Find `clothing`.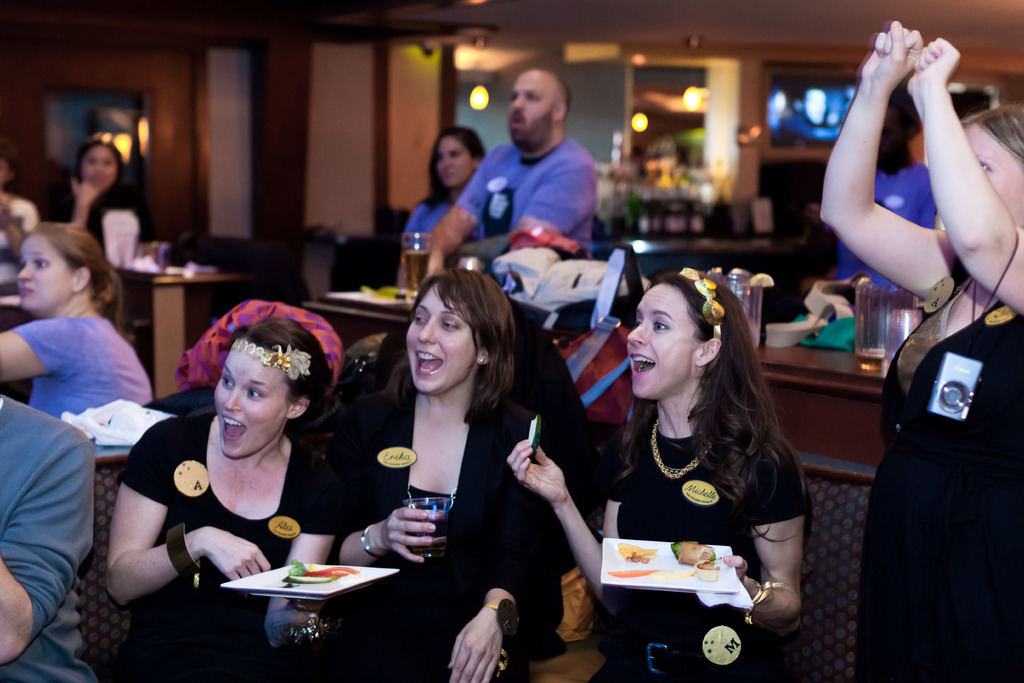
<region>0, 192, 38, 300</region>.
